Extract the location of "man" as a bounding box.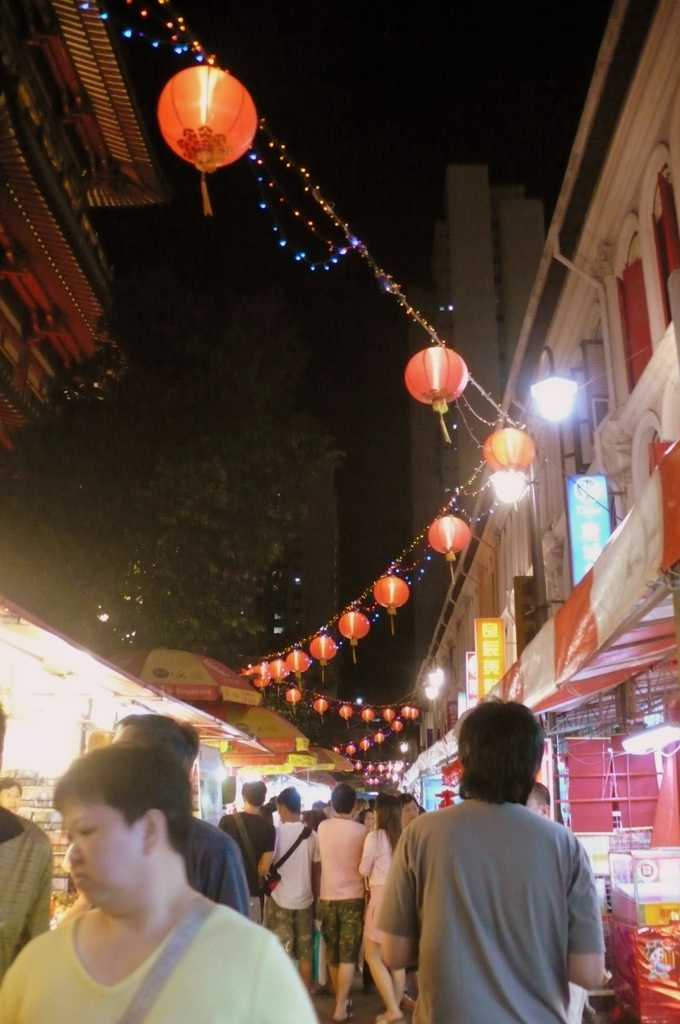
locate(372, 706, 629, 1023).
